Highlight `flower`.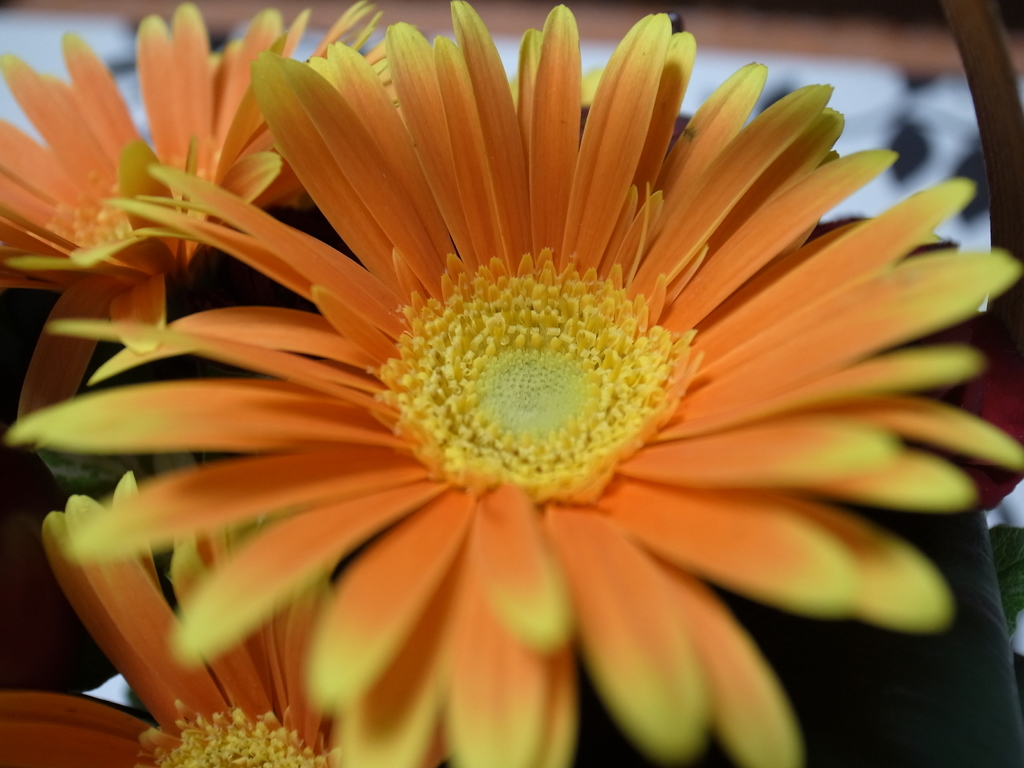
Highlighted region: detection(0, 472, 337, 767).
